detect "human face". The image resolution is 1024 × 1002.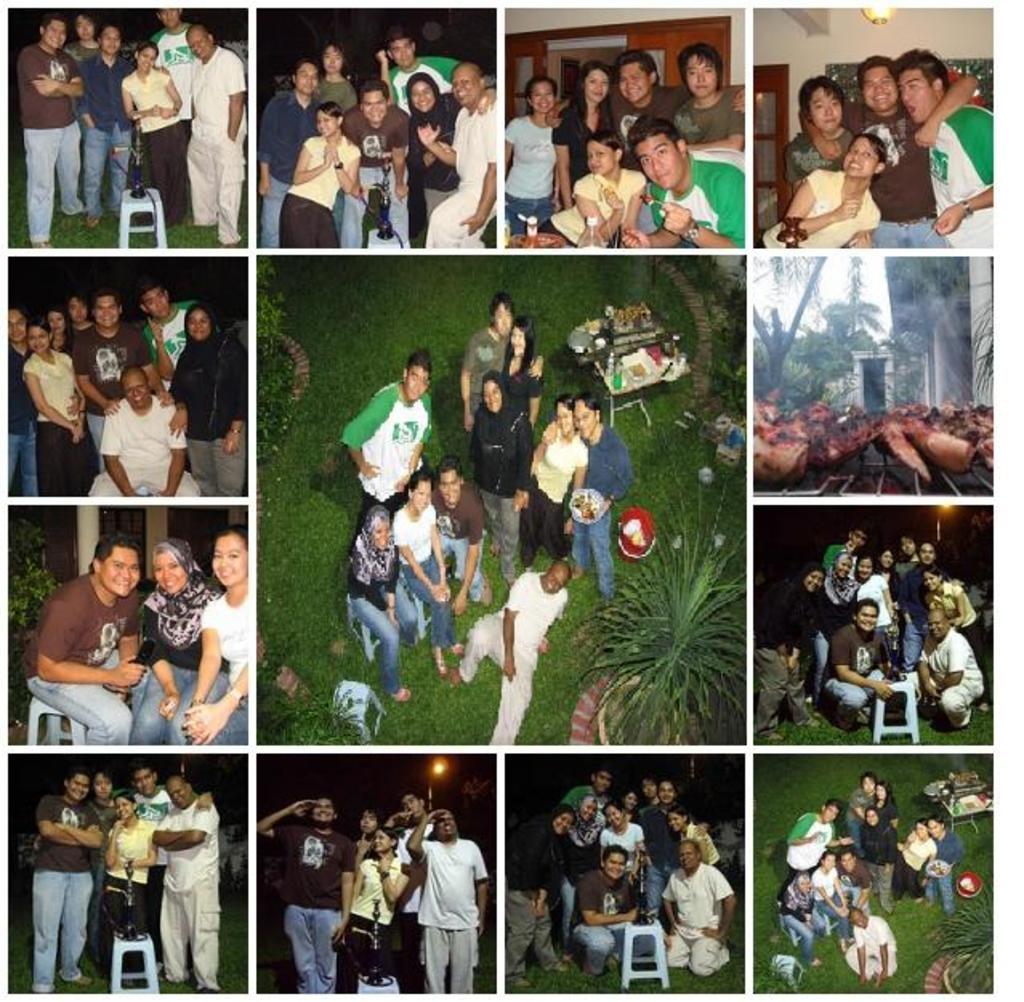
{"left": 439, "top": 814, "right": 460, "bottom": 840}.
